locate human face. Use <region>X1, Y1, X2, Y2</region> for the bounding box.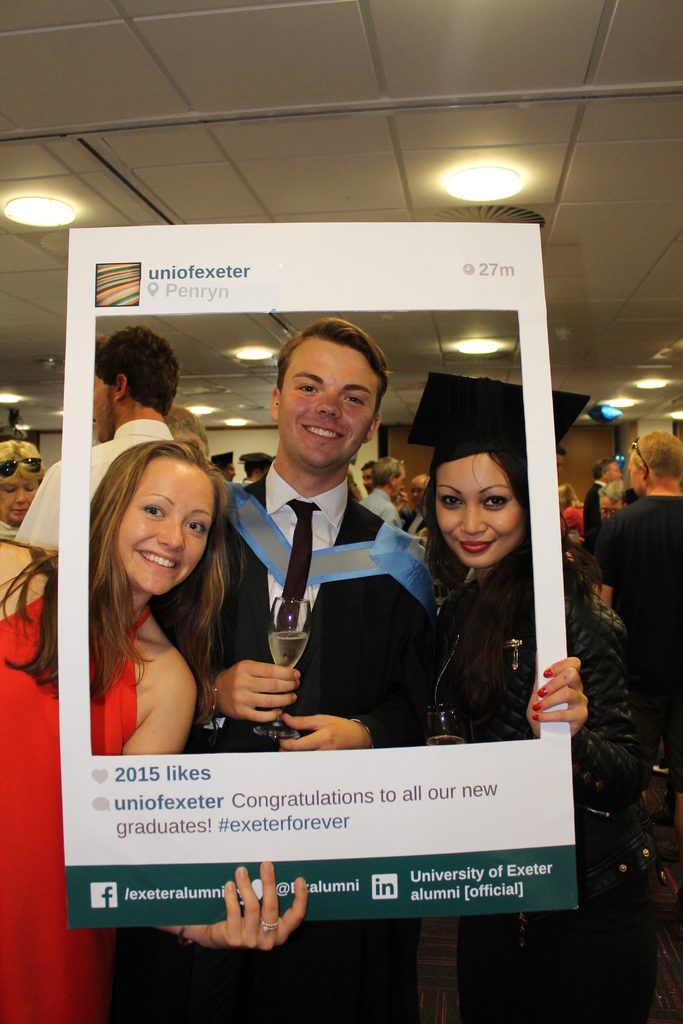
<region>0, 474, 39, 529</region>.
